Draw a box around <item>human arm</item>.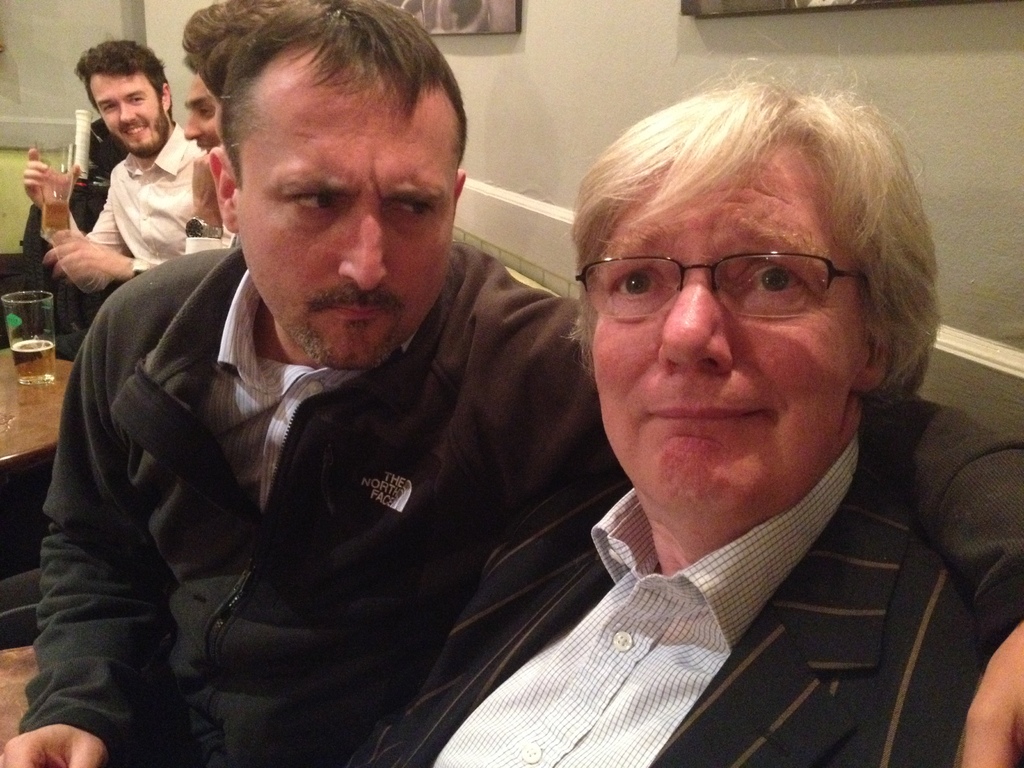
<box>48,225,160,281</box>.
